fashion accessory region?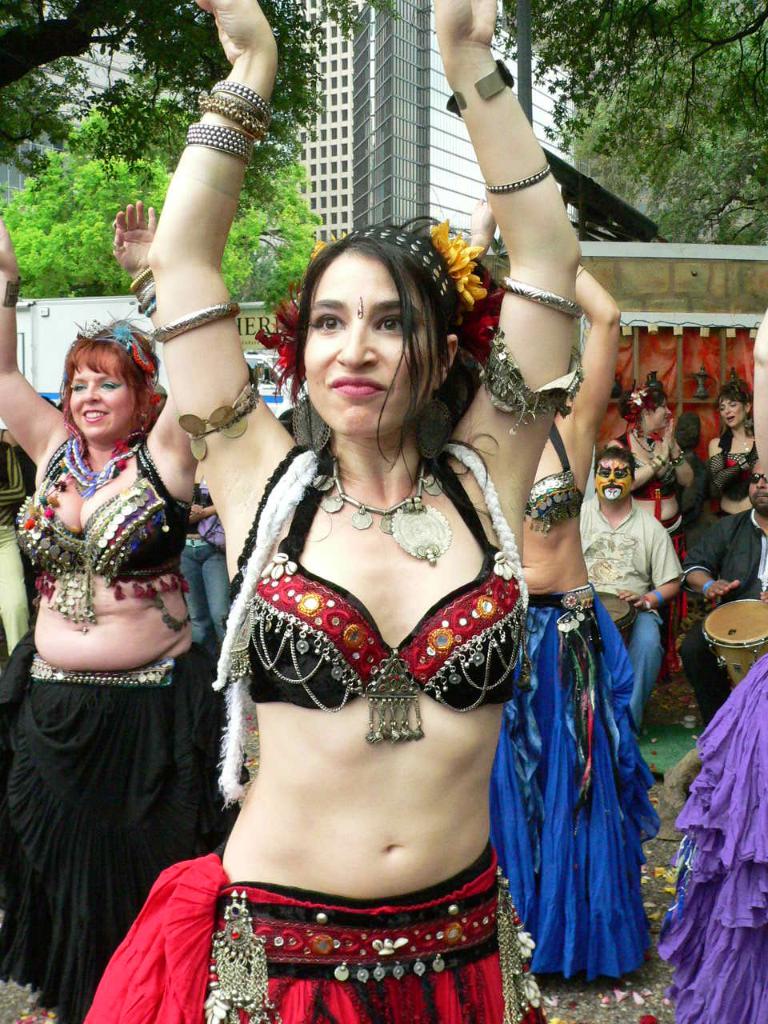
left=218, top=904, right=503, bottom=981
